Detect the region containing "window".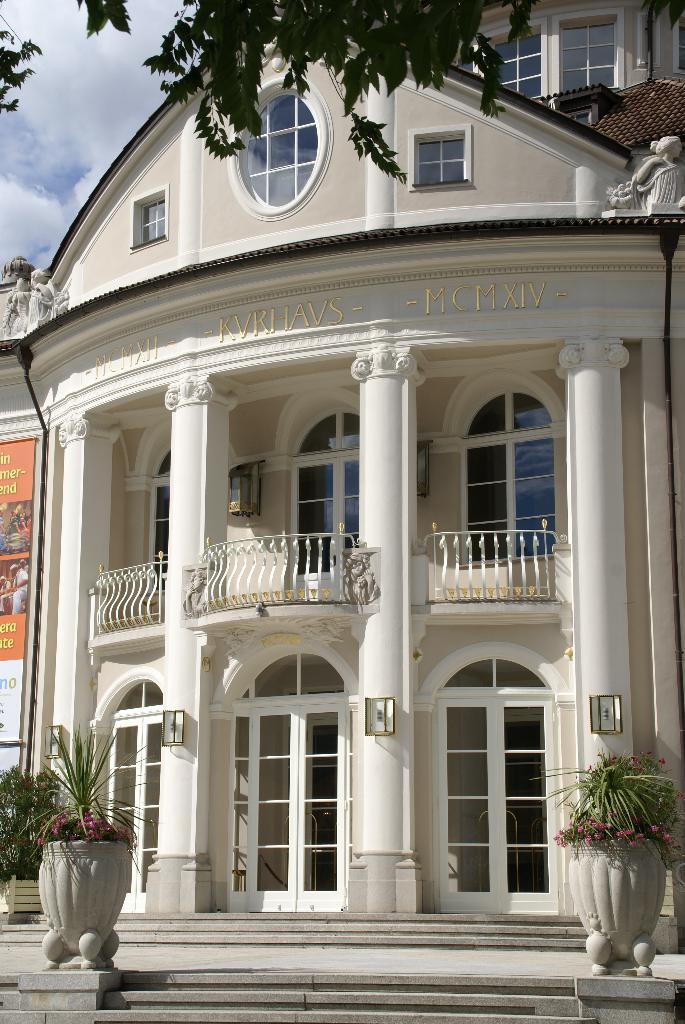
(451, 843, 487, 890).
